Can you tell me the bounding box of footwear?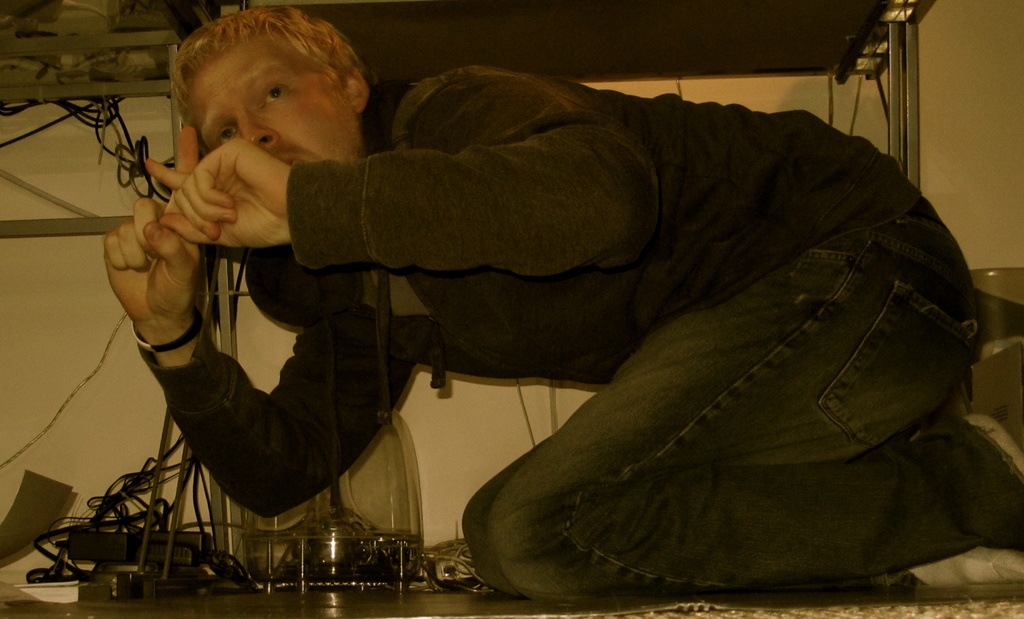
box(916, 415, 1023, 544).
